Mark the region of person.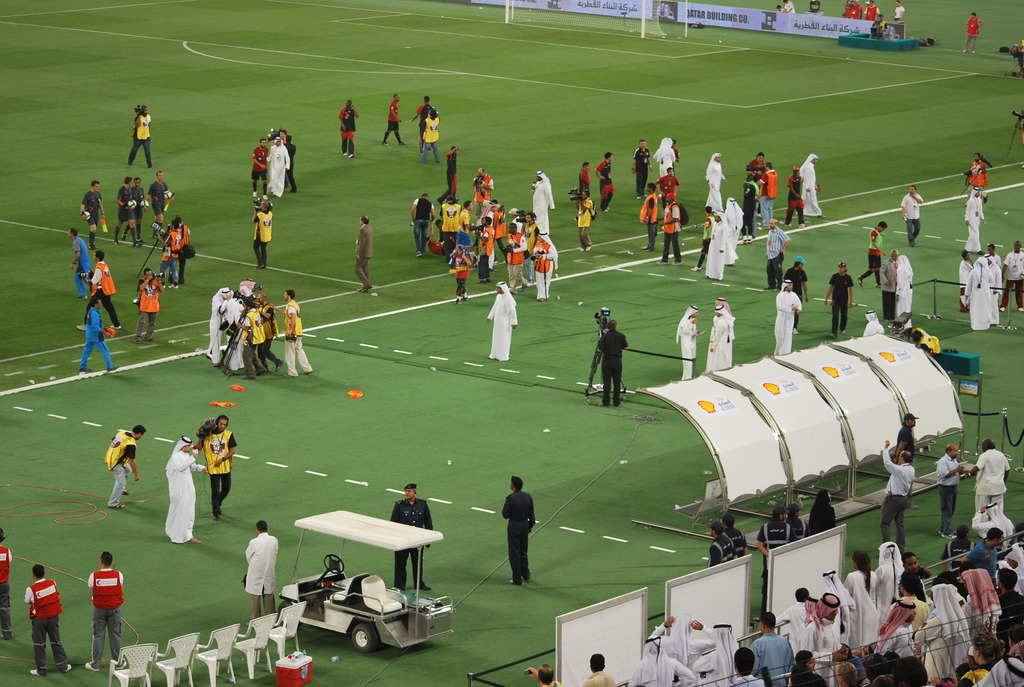
Region: bbox(339, 97, 366, 159).
